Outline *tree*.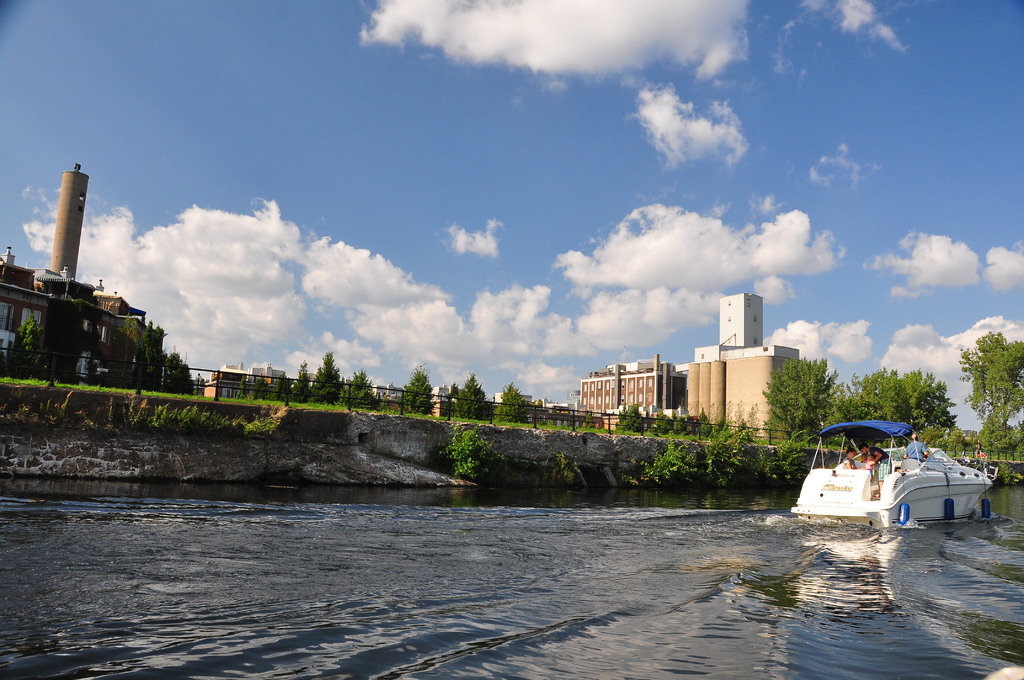
Outline: 959 332 1023 462.
